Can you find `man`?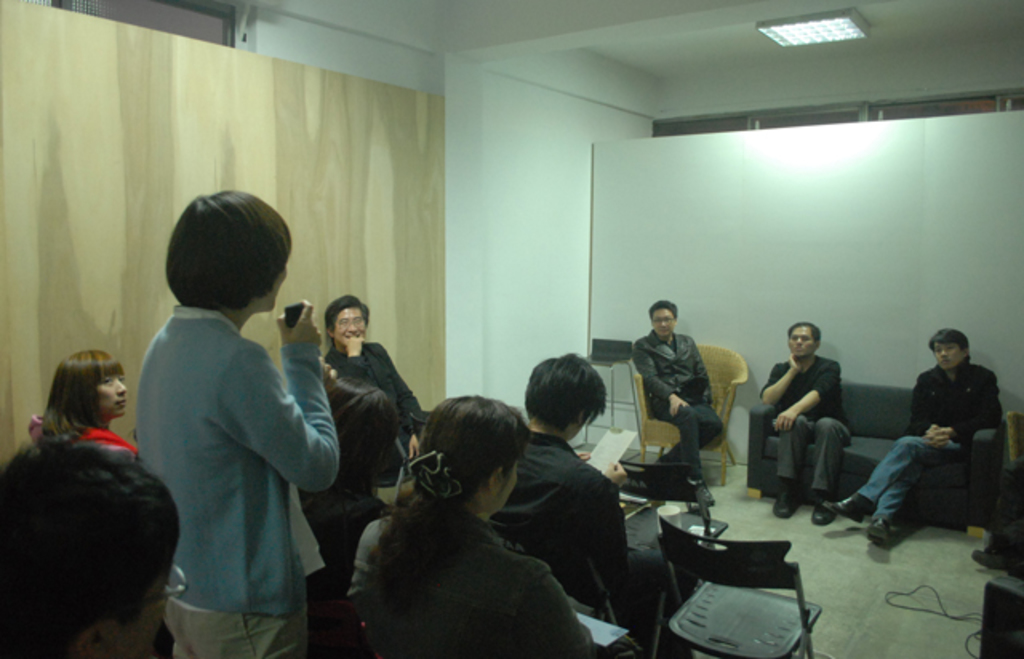
Yes, bounding box: 485, 347, 691, 657.
